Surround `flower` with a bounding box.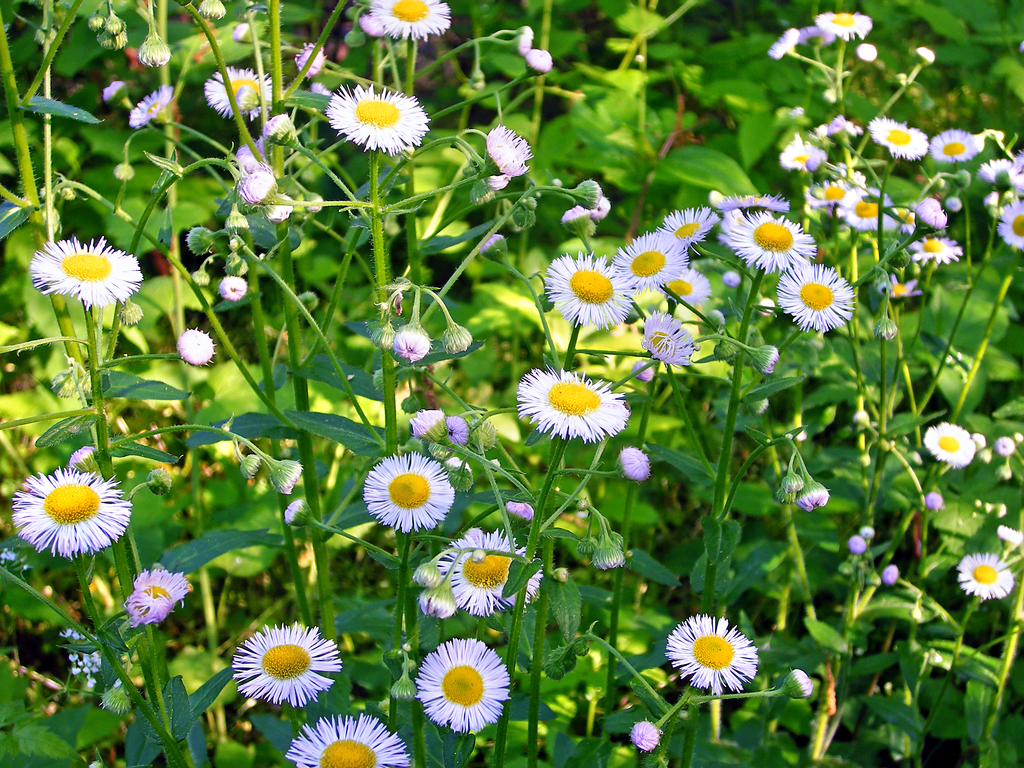
bbox(996, 436, 1016, 452).
